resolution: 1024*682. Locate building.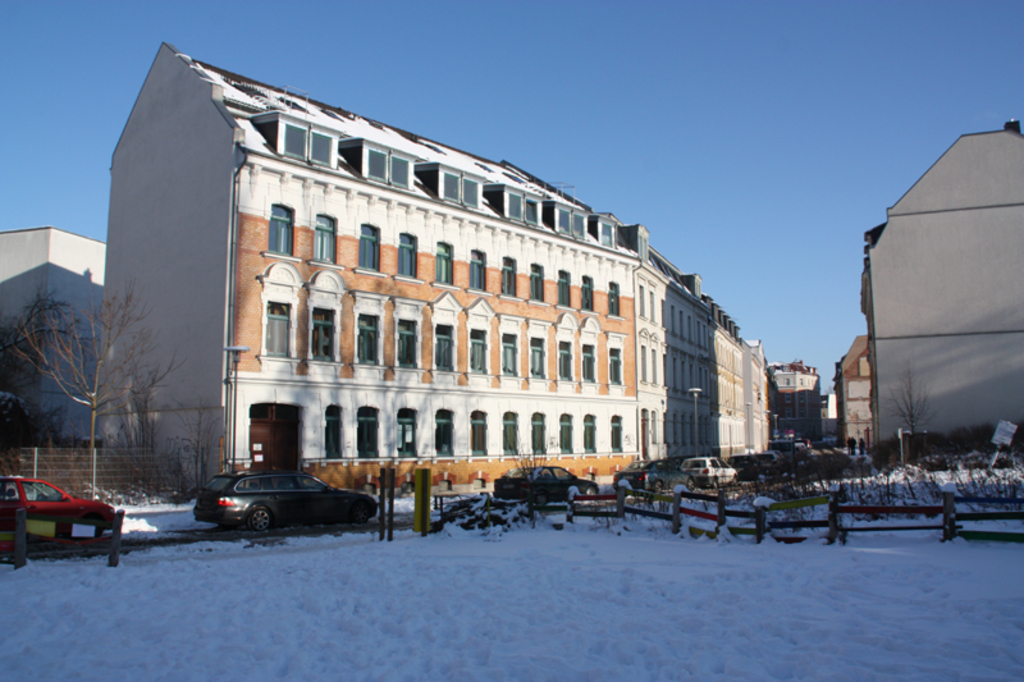
0:226:114:445.
